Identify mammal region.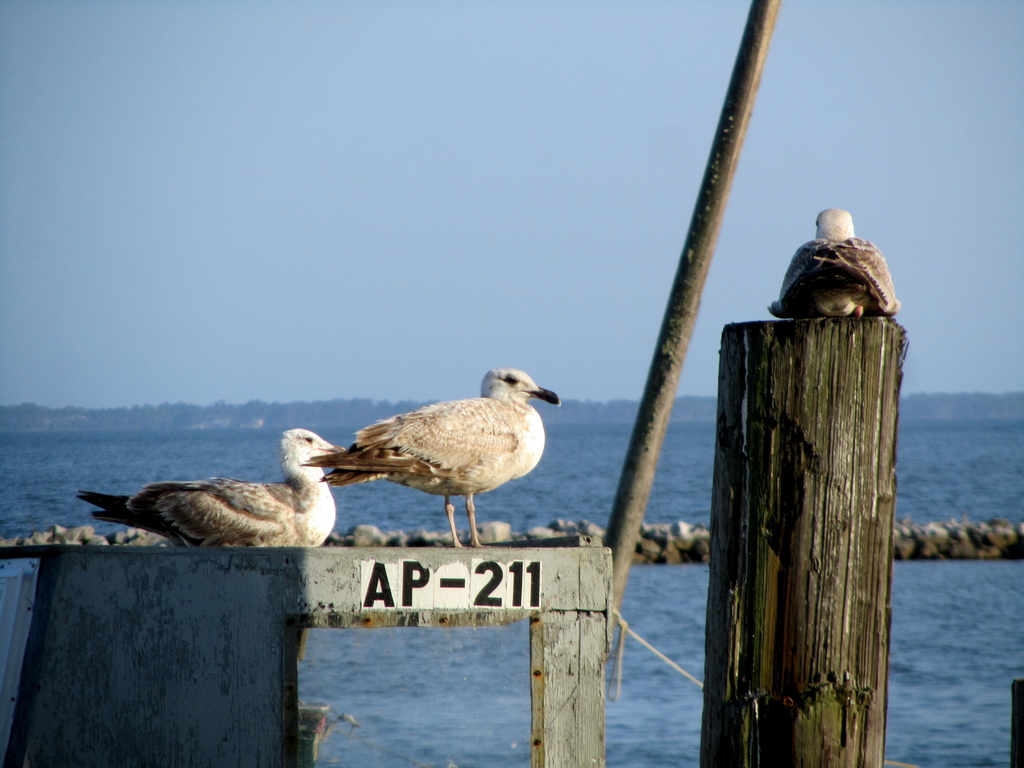
Region: [298,365,562,550].
